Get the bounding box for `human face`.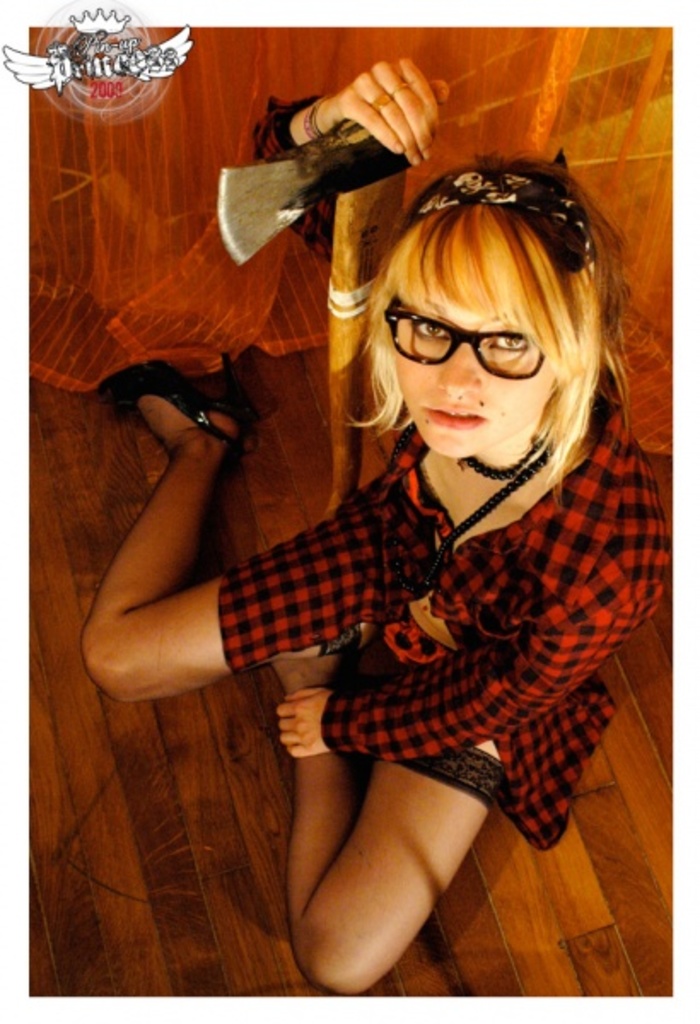
box(386, 285, 557, 464).
